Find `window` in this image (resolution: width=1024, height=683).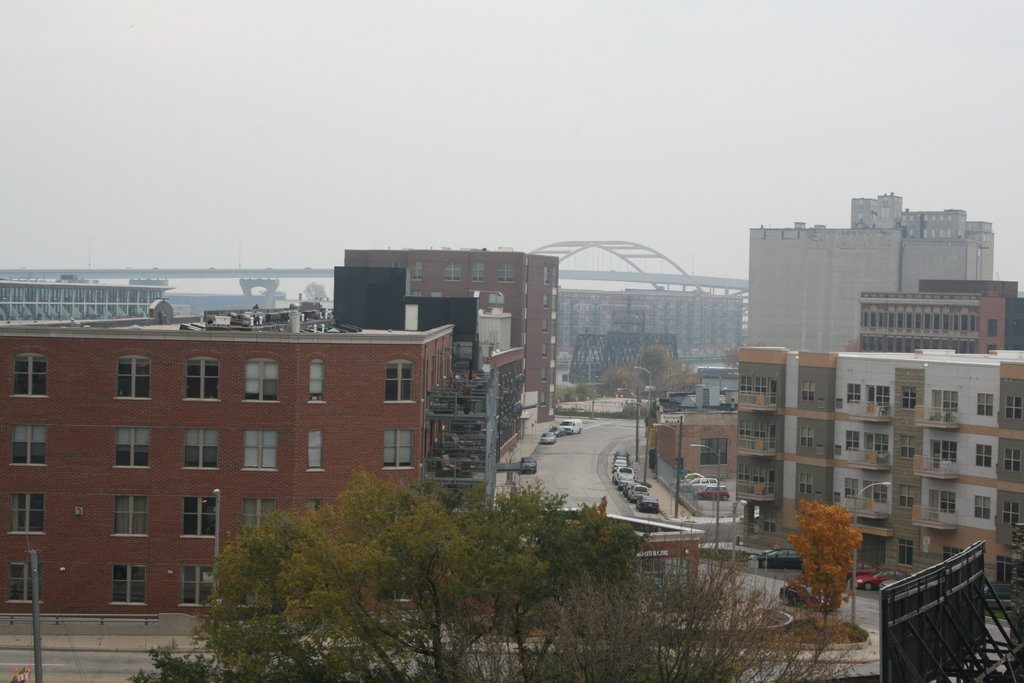
BBox(108, 563, 141, 607).
